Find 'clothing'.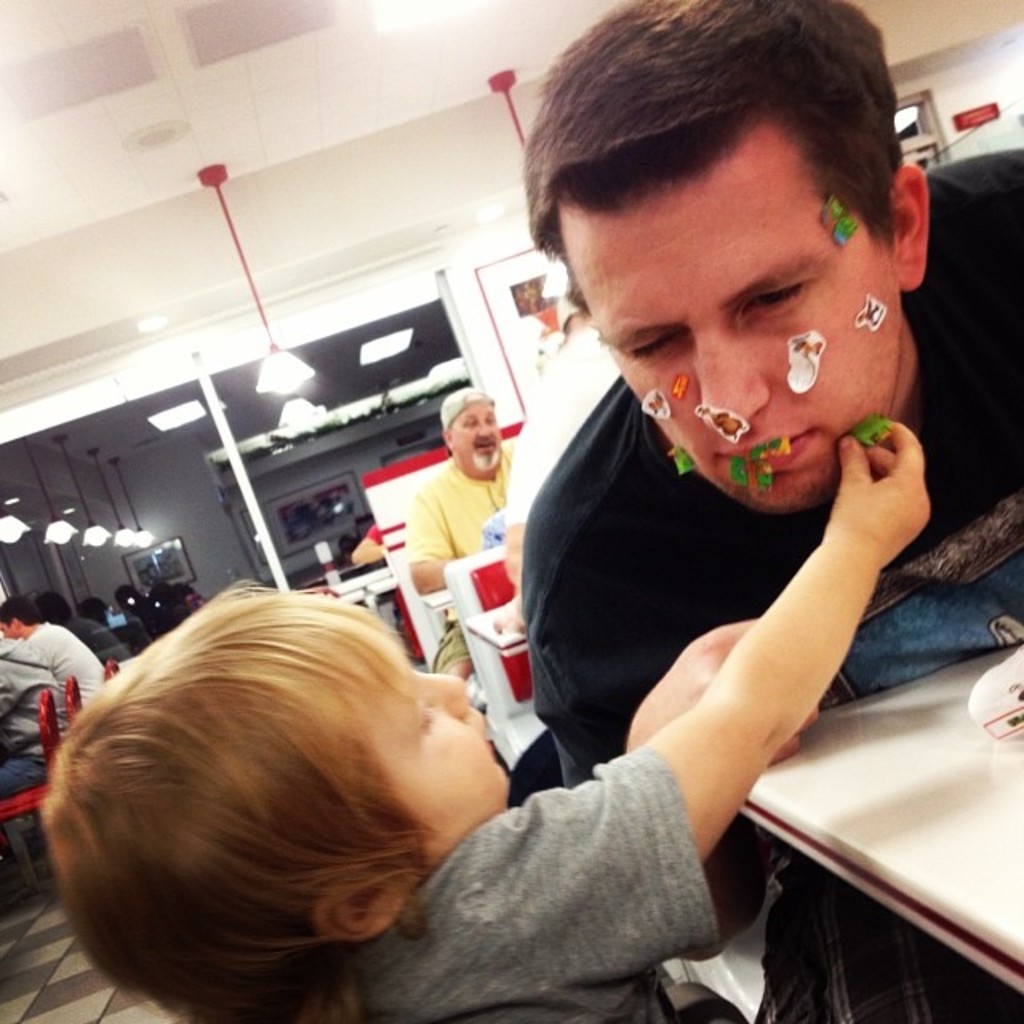
region(461, 174, 939, 954).
